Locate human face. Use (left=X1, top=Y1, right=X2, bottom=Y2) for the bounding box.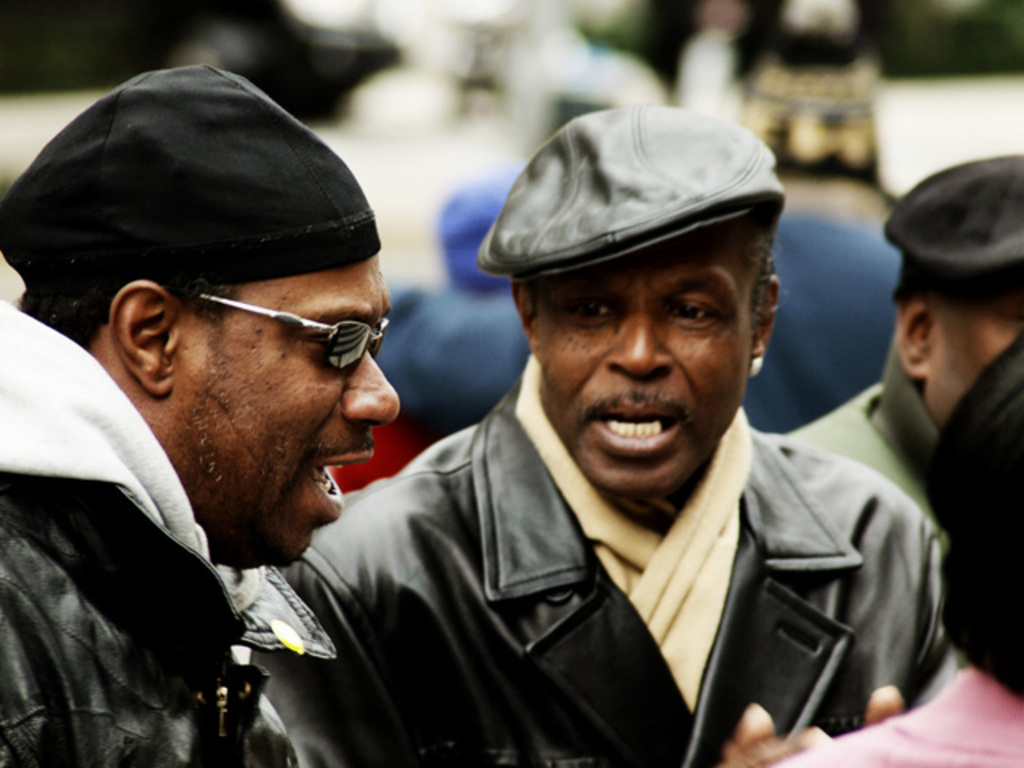
(left=520, top=218, right=754, bottom=498).
